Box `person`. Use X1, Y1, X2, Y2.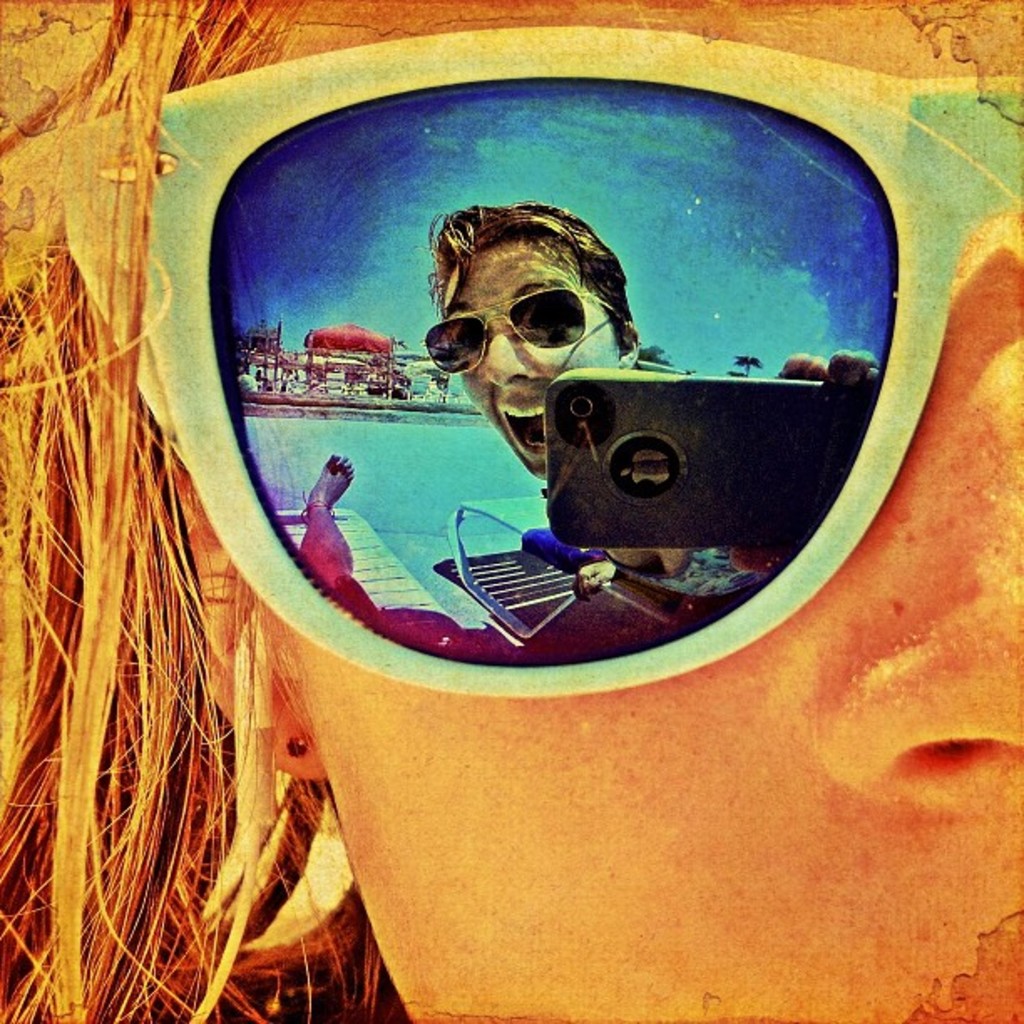
0, 3, 1022, 1021.
